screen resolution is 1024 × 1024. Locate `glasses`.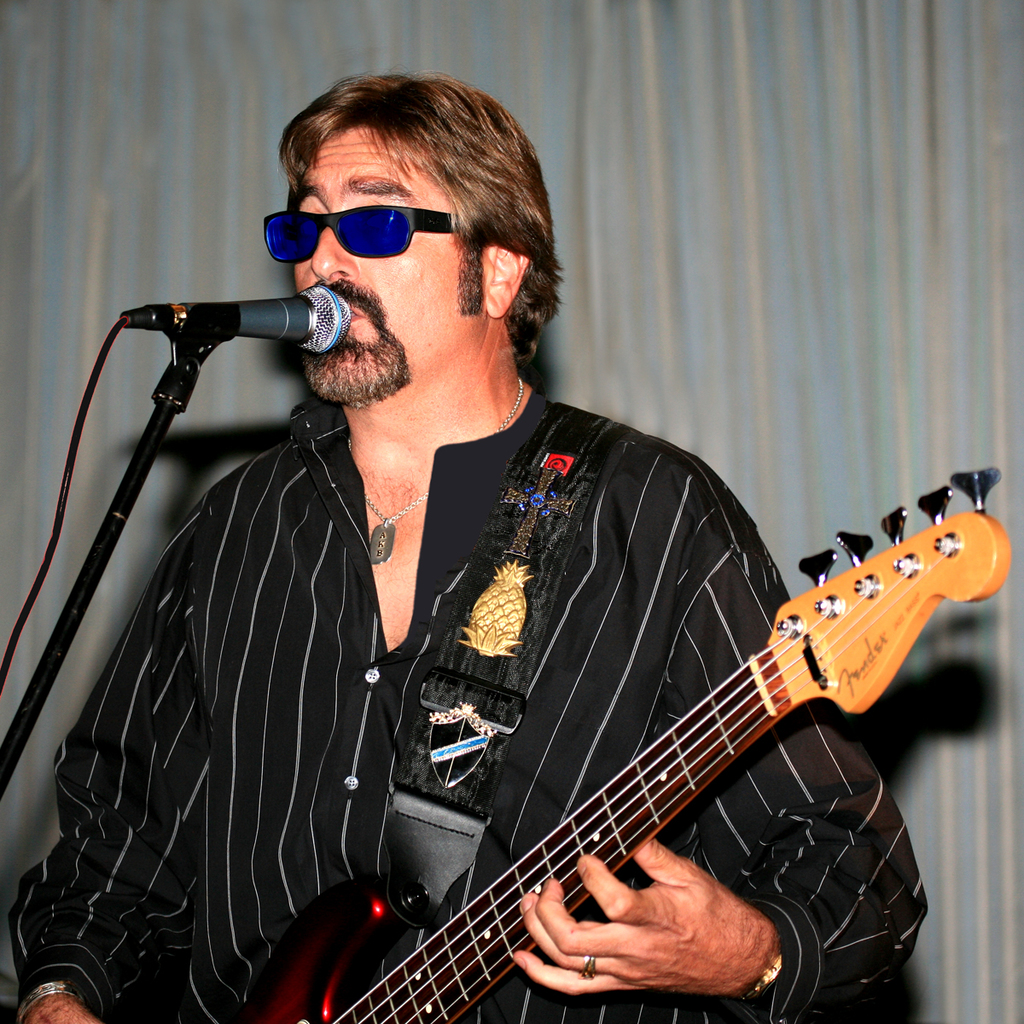
<box>271,200,468,265</box>.
